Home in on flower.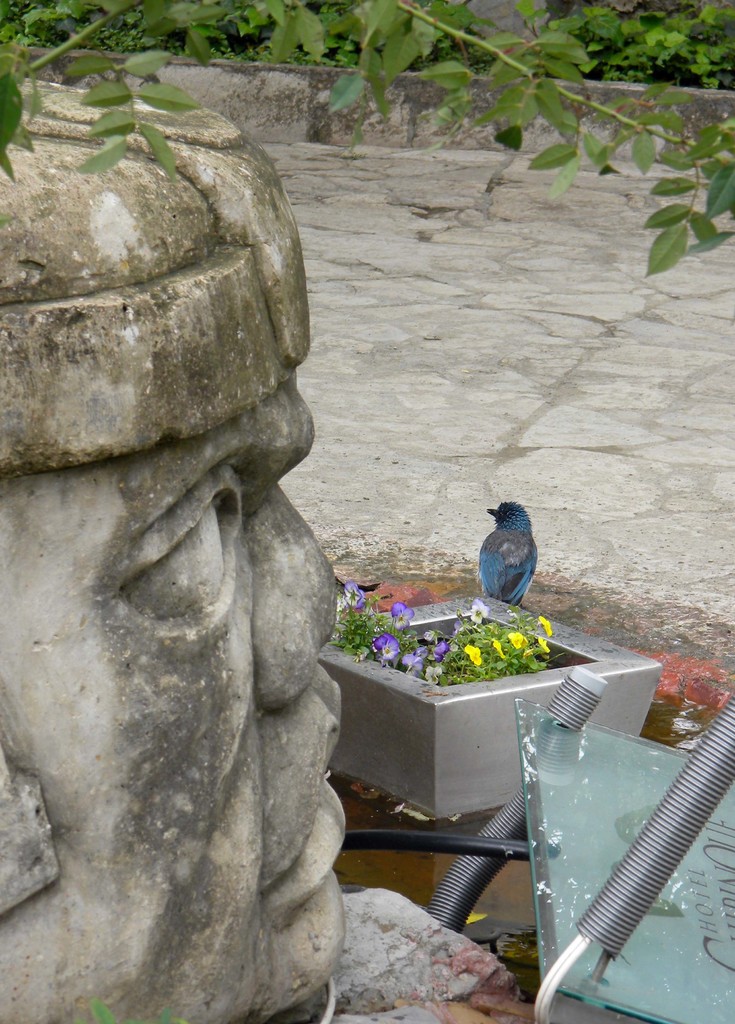
Homed in at l=503, t=632, r=531, b=645.
